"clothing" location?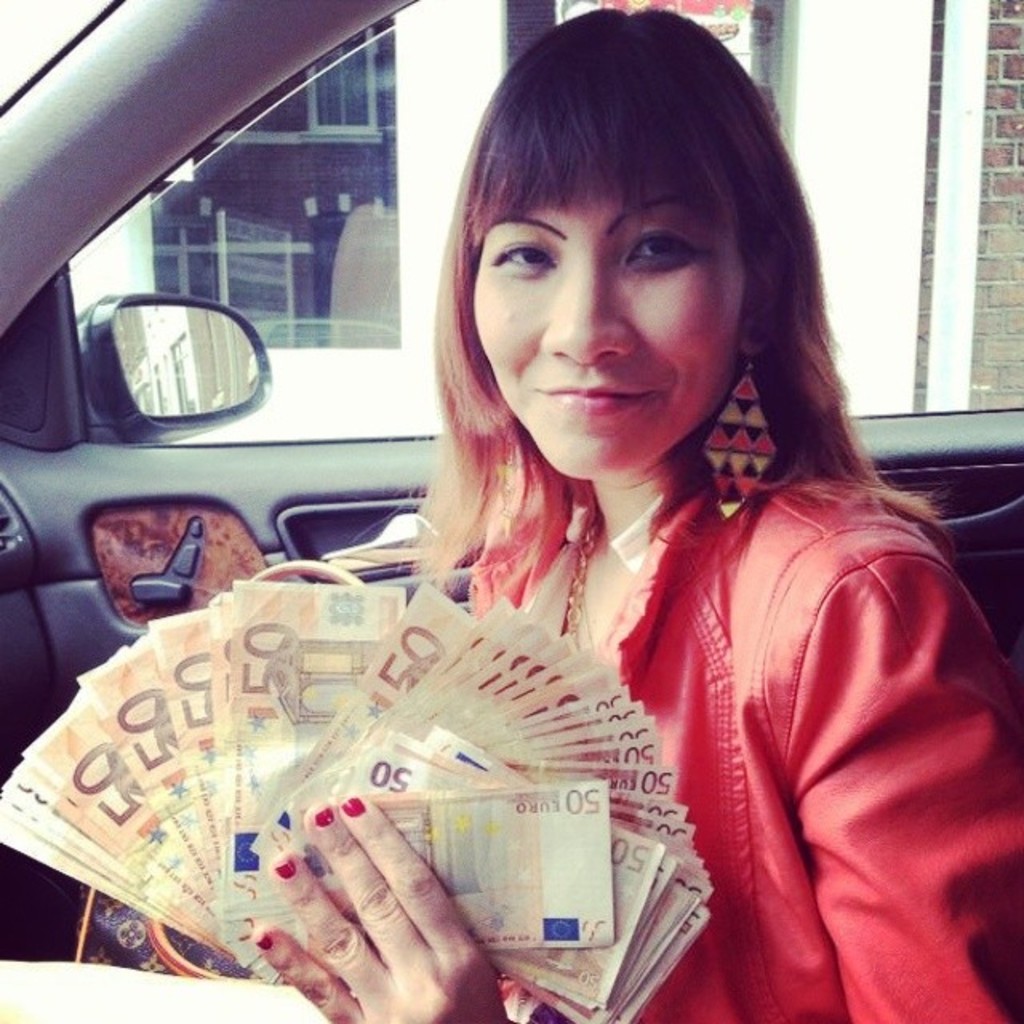
select_region(390, 331, 997, 989)
